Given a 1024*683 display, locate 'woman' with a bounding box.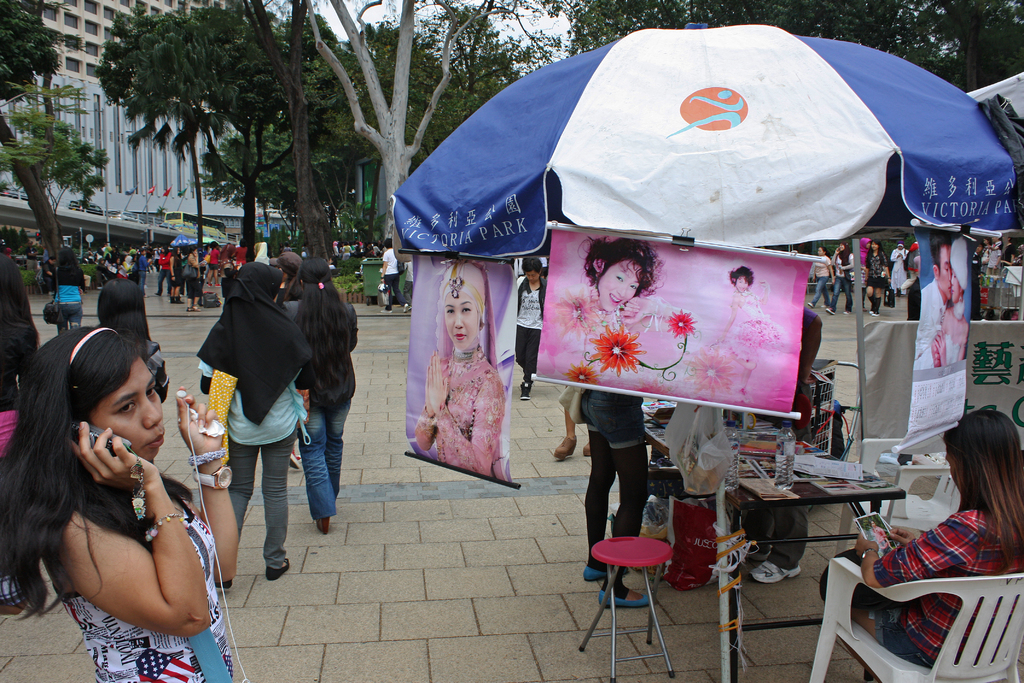
Located: (left=412, top=267, right=507, bottom=483).
